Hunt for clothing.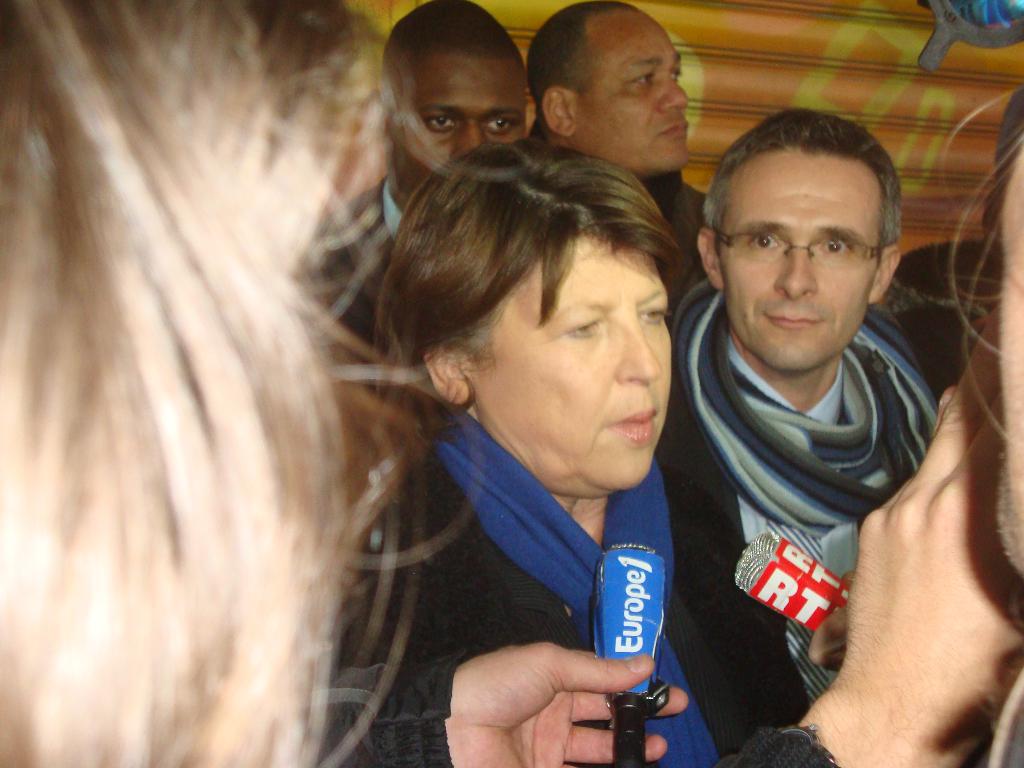
Hunted down at {"left": 651, "top": 310, "right": 946, "bottom": 767}.
